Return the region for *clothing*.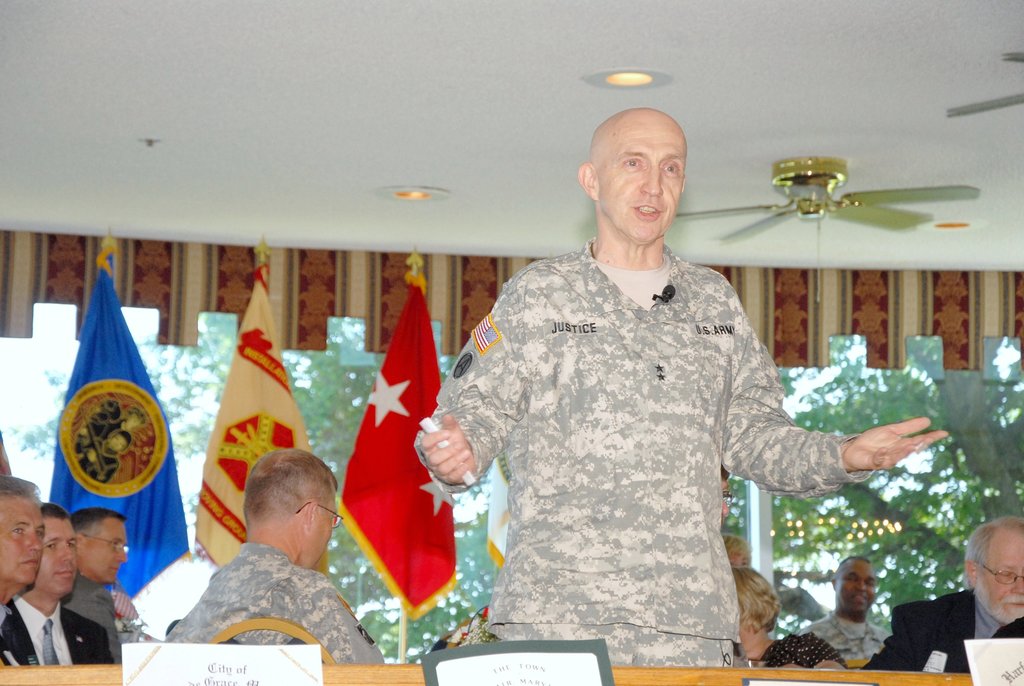
163:541:384:663.
